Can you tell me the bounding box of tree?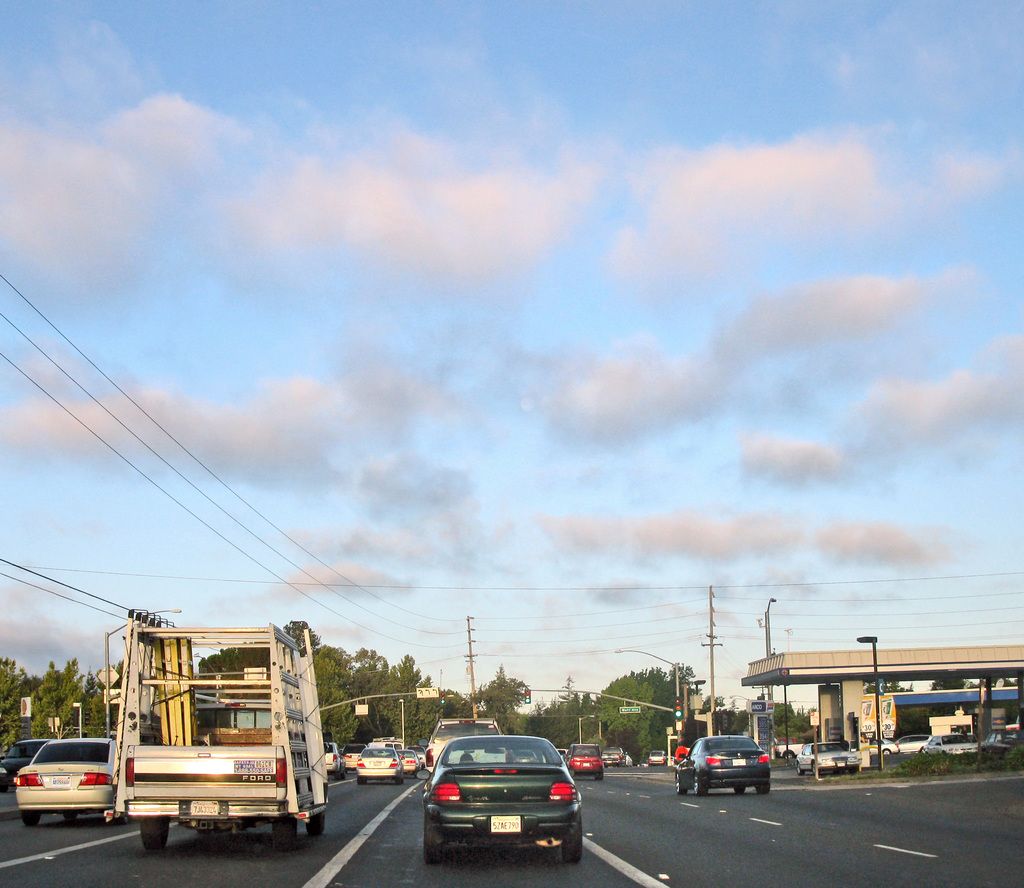
(982, 676, 1020, 727).
